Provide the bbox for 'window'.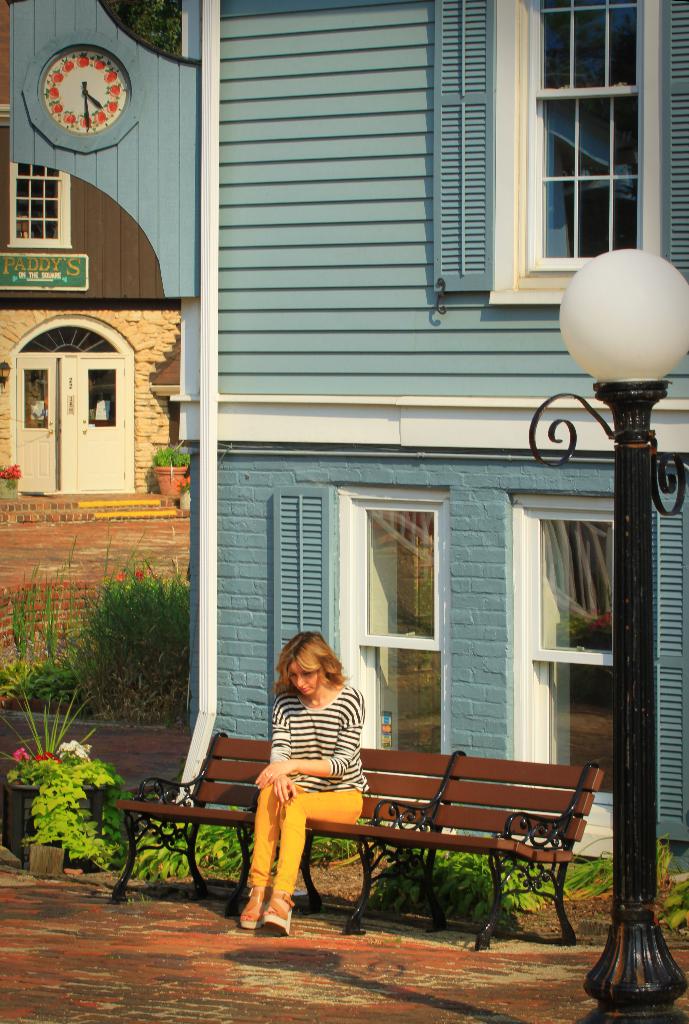
4 159 76 246.
